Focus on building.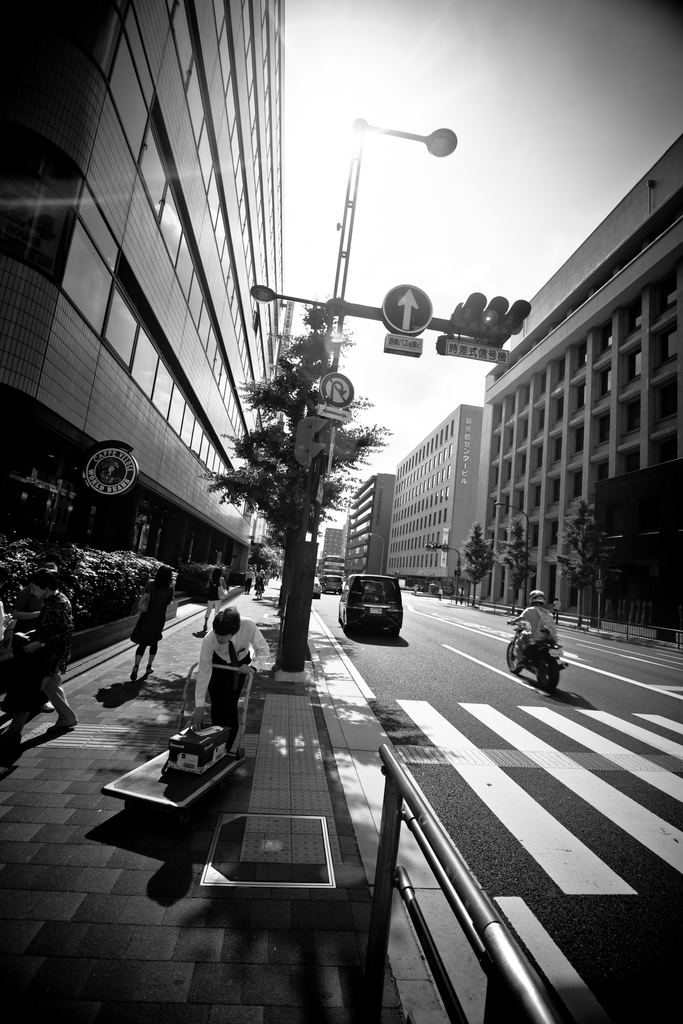
Focused at region(392, 409, 483, 601).
